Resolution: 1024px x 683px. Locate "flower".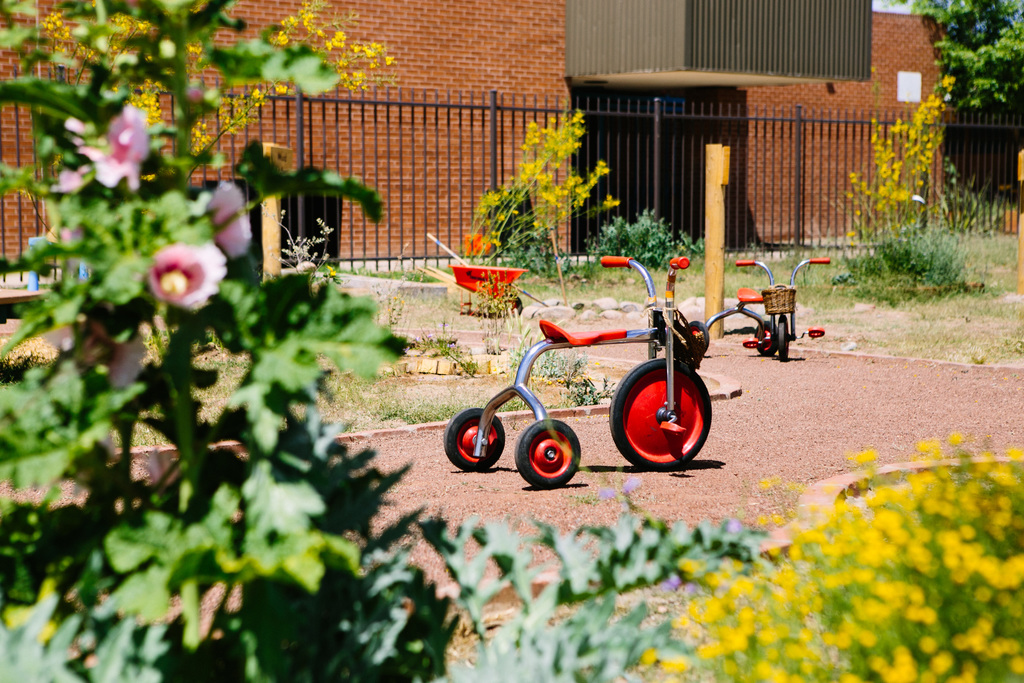
70, 96, 150, 195.
